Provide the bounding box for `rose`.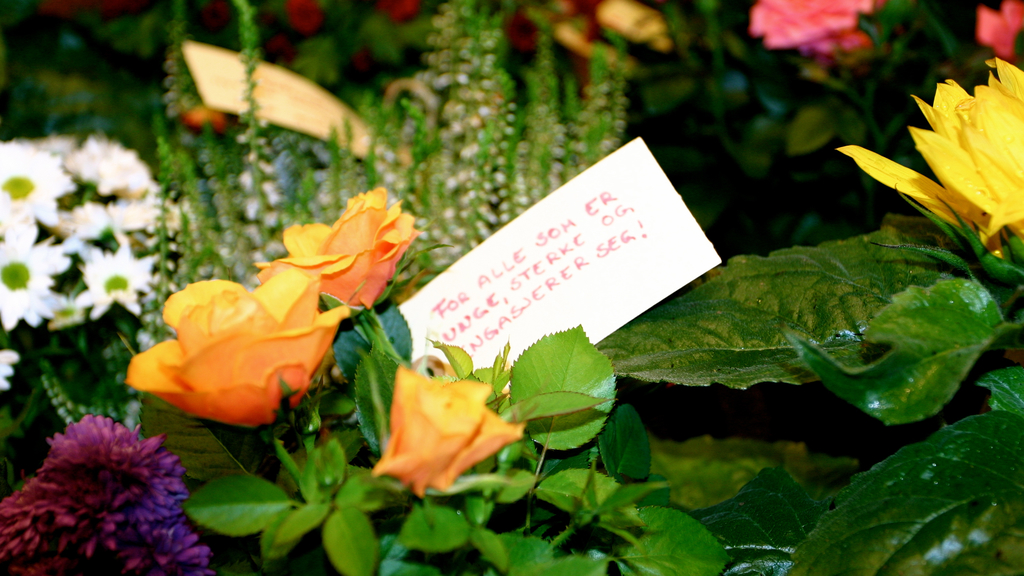
left=747, top=0, right=881, bottom=56.
